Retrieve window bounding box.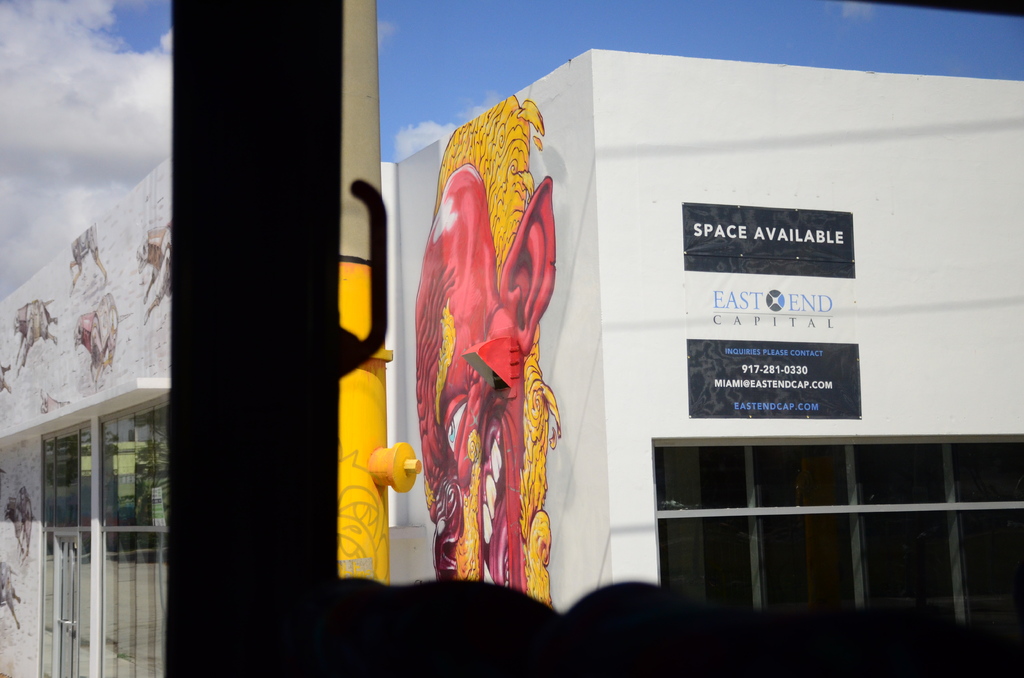
Bounding box: left=99, top=395, right=168, bottom=677.
